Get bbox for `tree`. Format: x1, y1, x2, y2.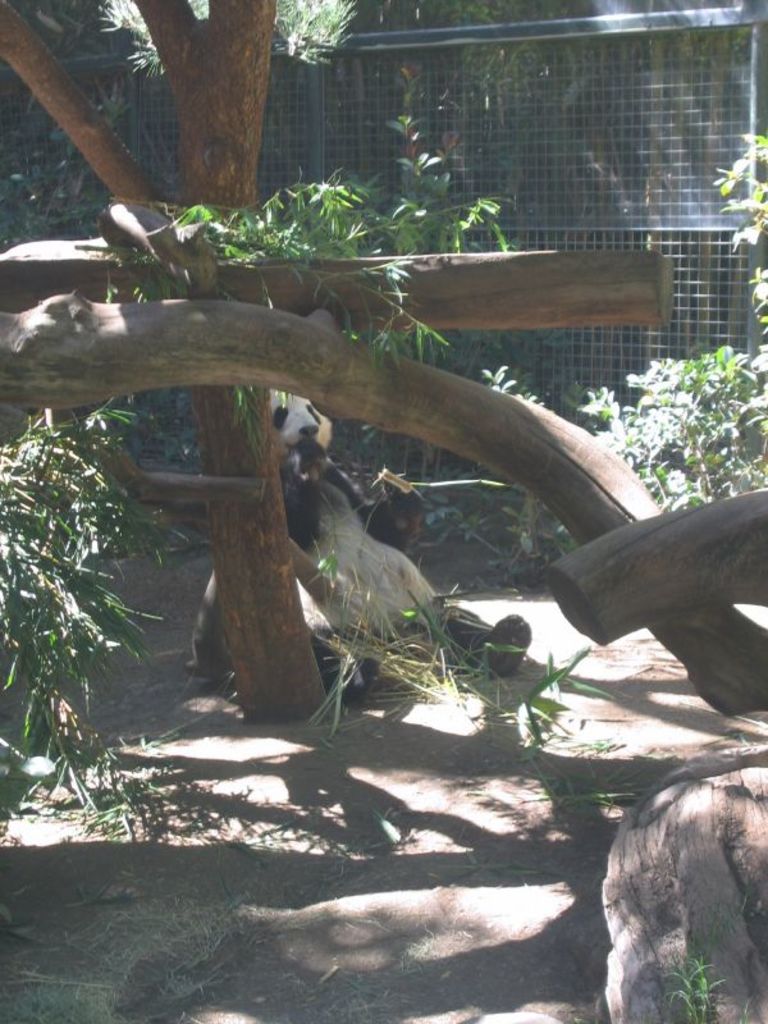
0, 0, 312, 754.
